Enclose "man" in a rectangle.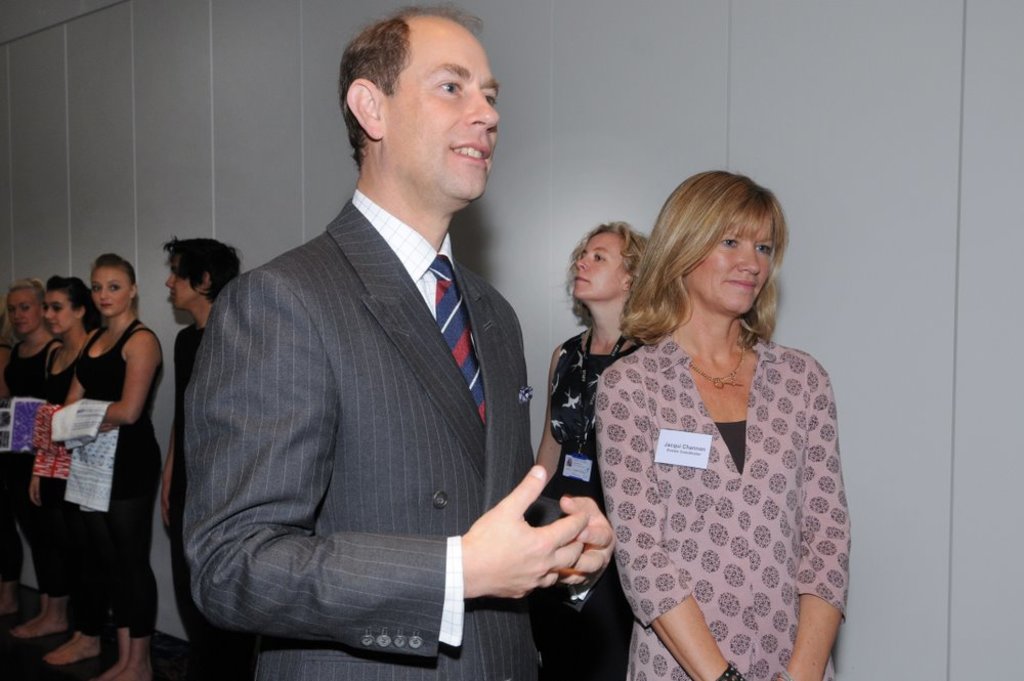
box(164, 18, 559, 672).
